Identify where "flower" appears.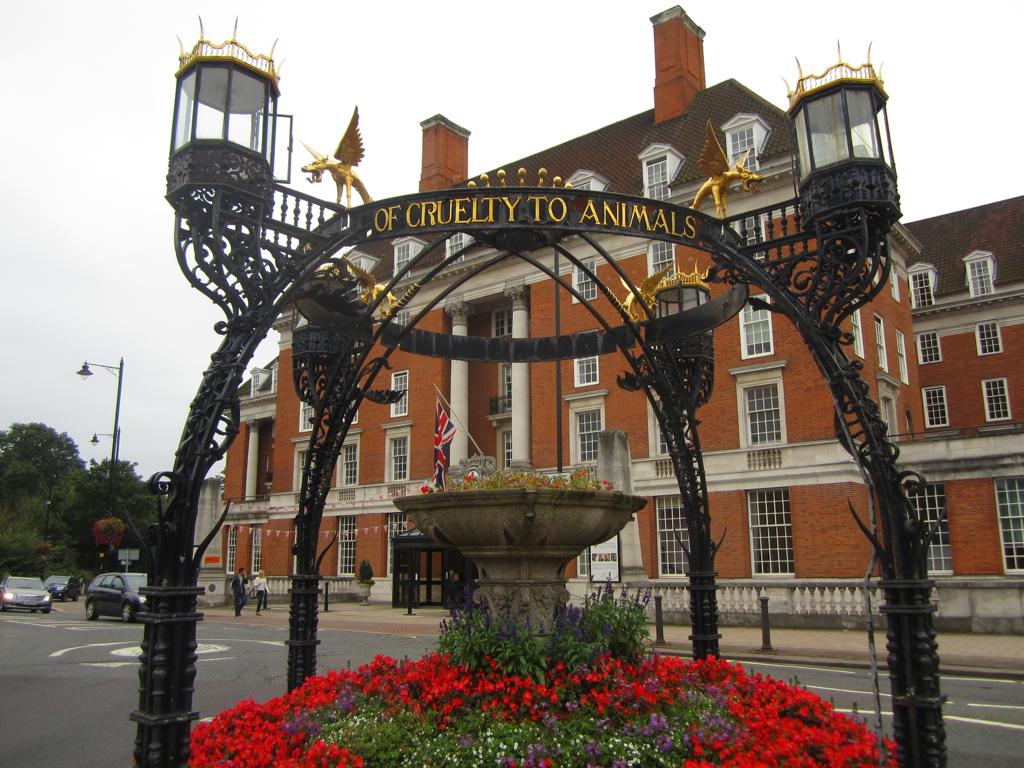
Appears at box=[418, 486, 424, 493].
